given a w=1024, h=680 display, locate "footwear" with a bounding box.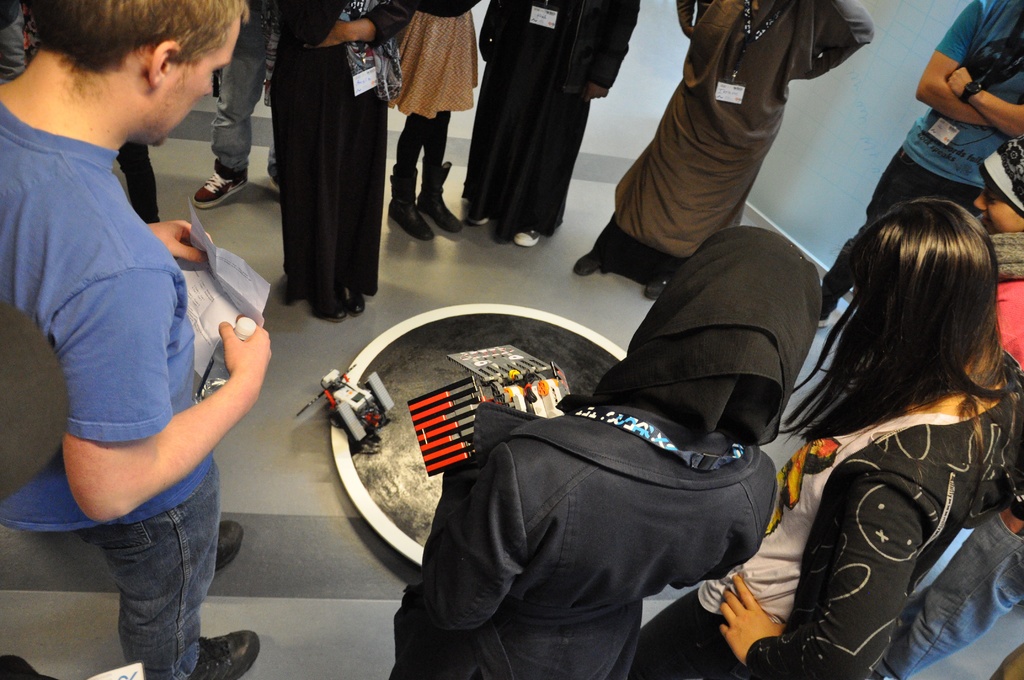
Located: [x1=284, y1=280, x2=372, y2=321].
